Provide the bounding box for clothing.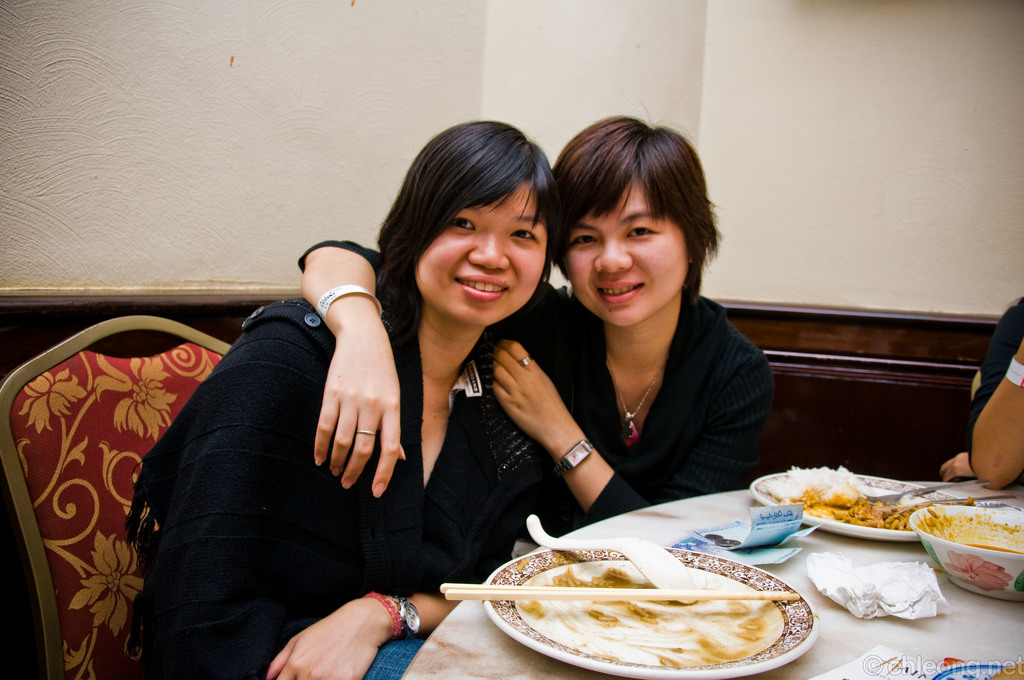
{"x1": 125, "y1": 298, "x2": 515, "y2": 679}.
